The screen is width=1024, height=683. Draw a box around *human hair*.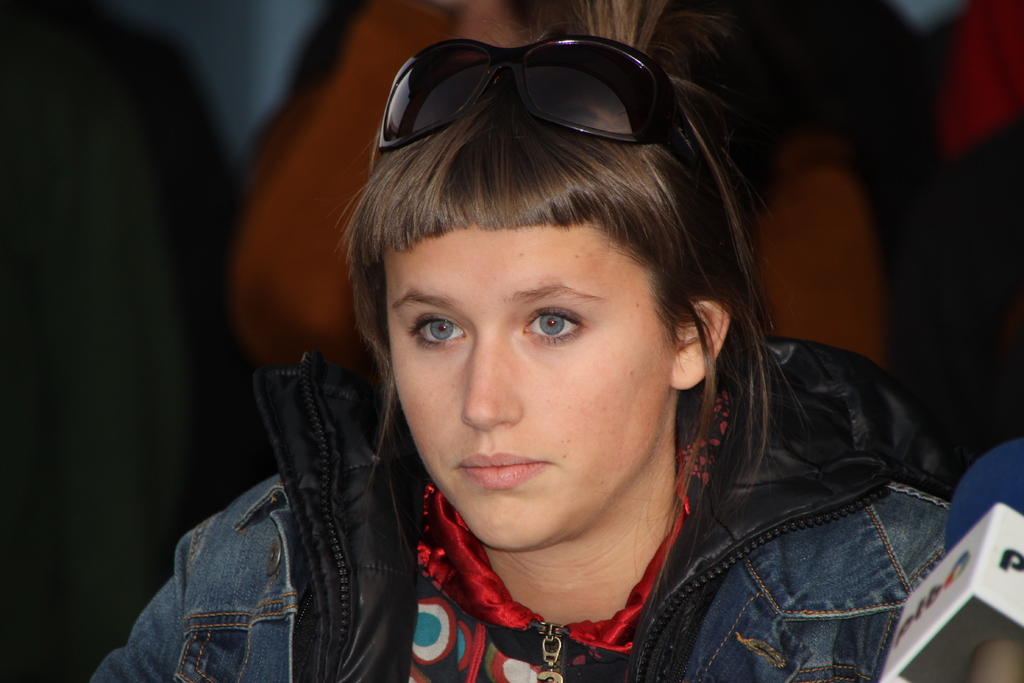
333:8:772:457.
